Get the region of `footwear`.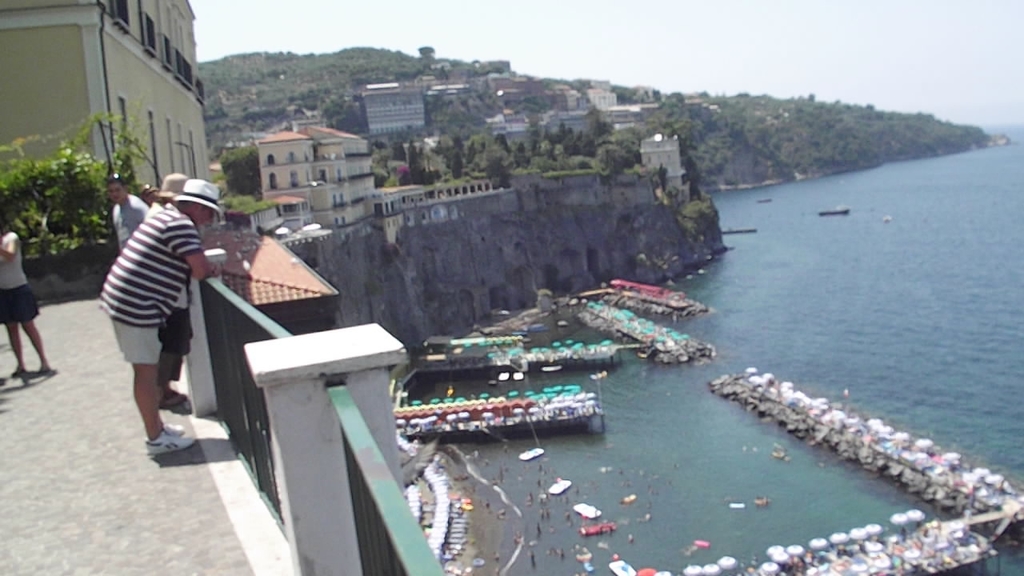
left=12, top=363, right=26, bottom=376.
